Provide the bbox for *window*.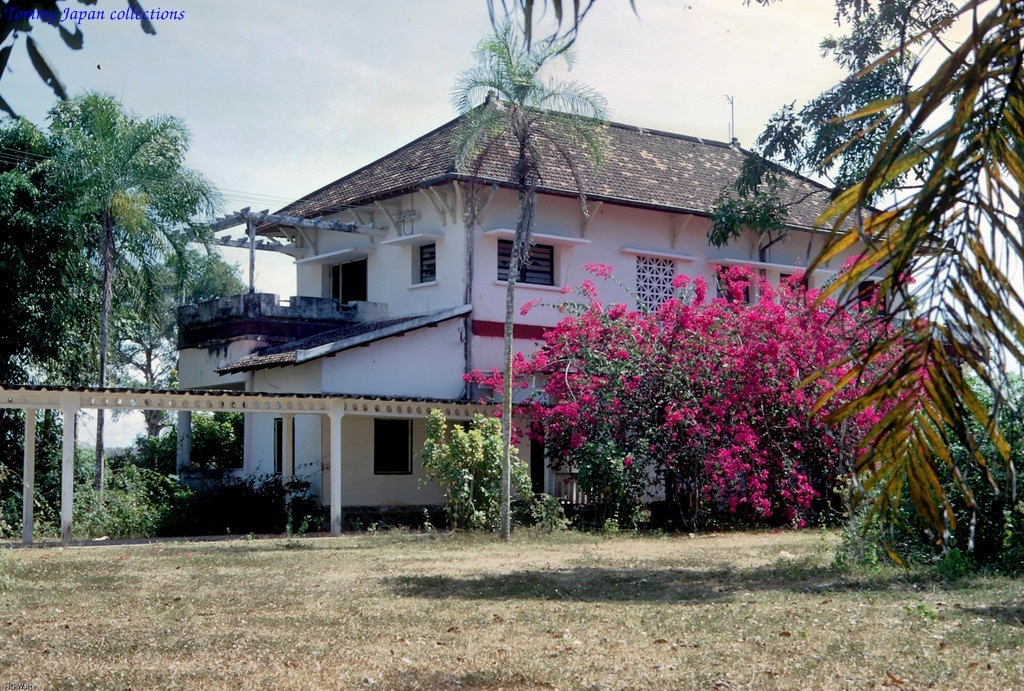
x1=492, y1=236, x2=563, y2=294.
